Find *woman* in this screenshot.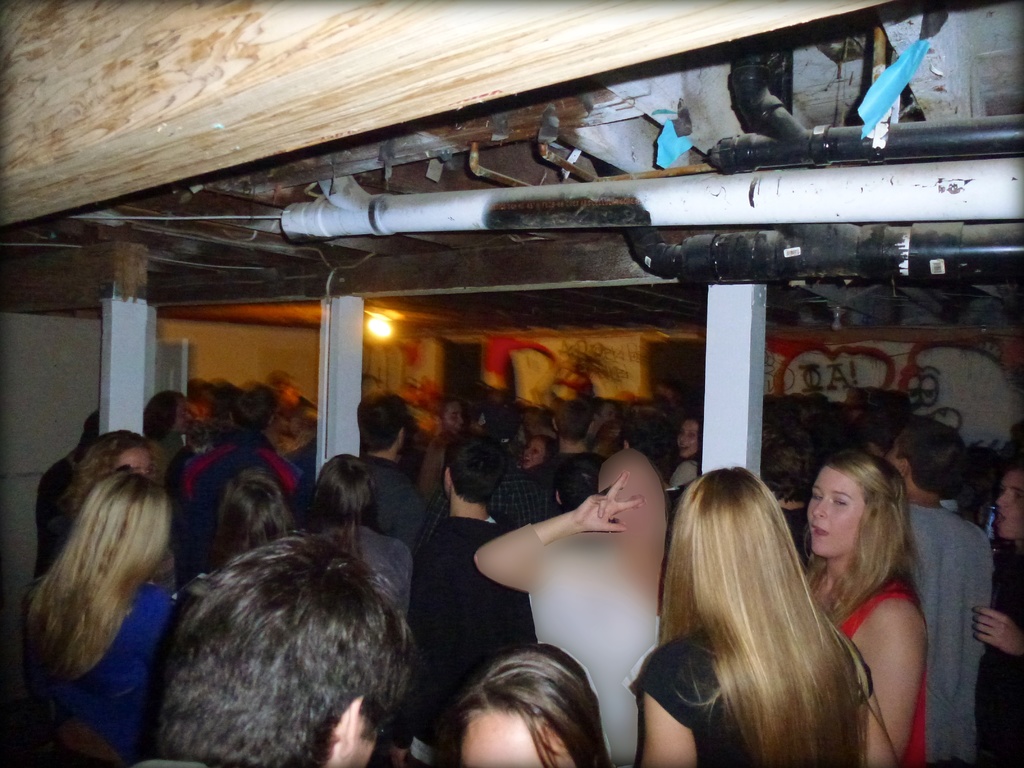
The bounding box for *woman* is (x1=305, y1=467, x2=426, y2=627).
